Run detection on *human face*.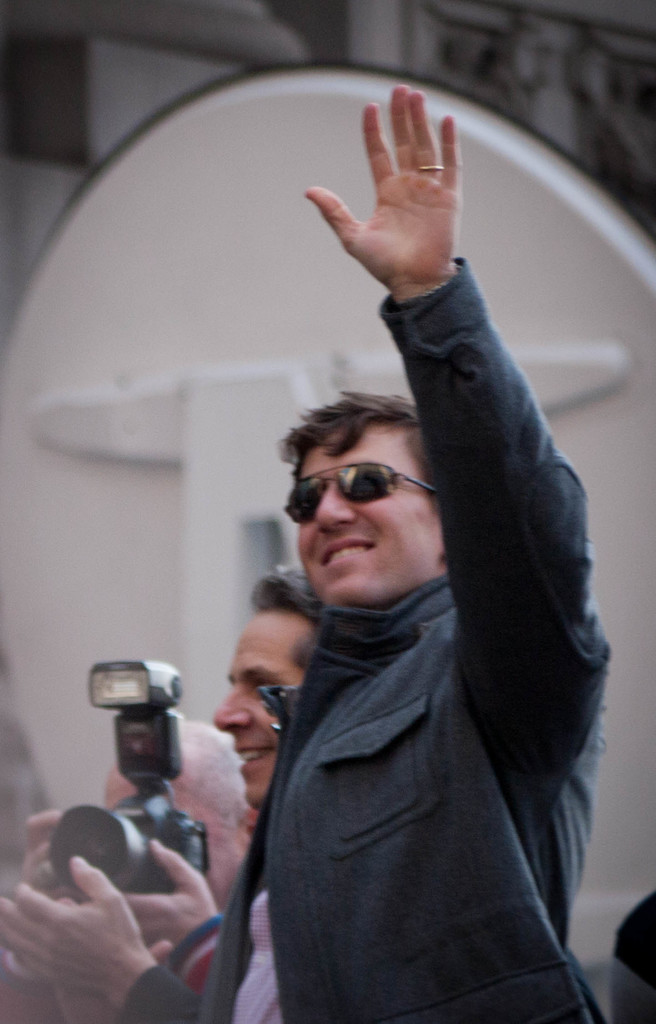
Result: box=[99, 772, 240, 906].
